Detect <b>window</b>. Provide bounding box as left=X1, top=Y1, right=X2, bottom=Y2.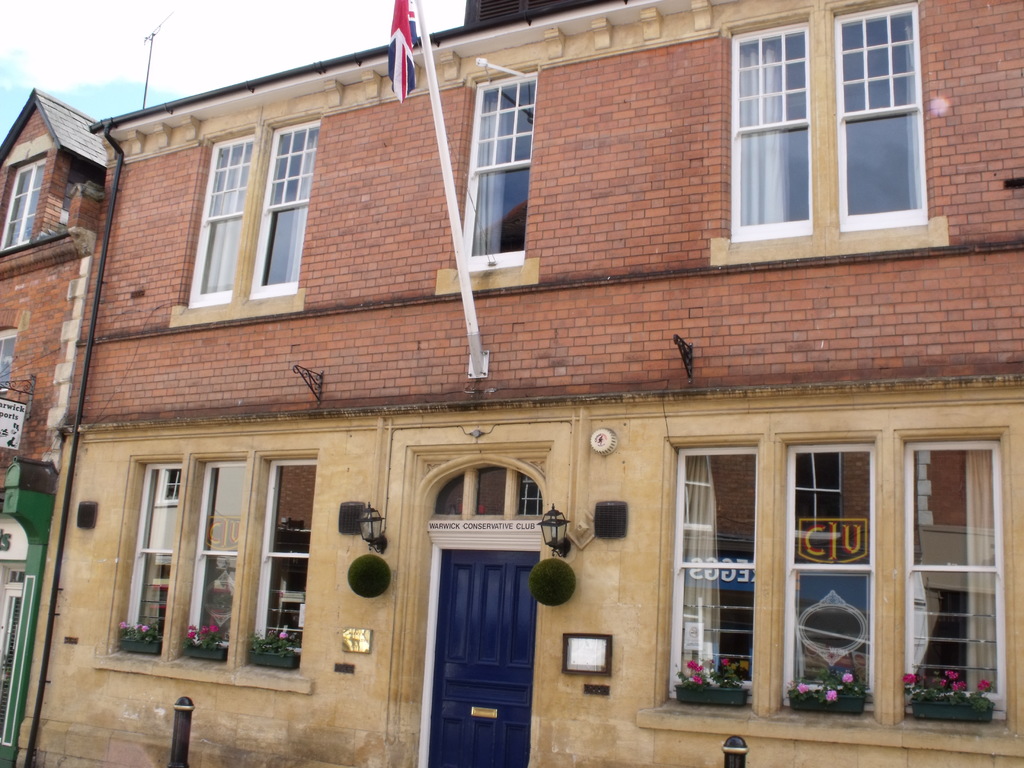
left=182, top=456, right=263, bottom=657.
